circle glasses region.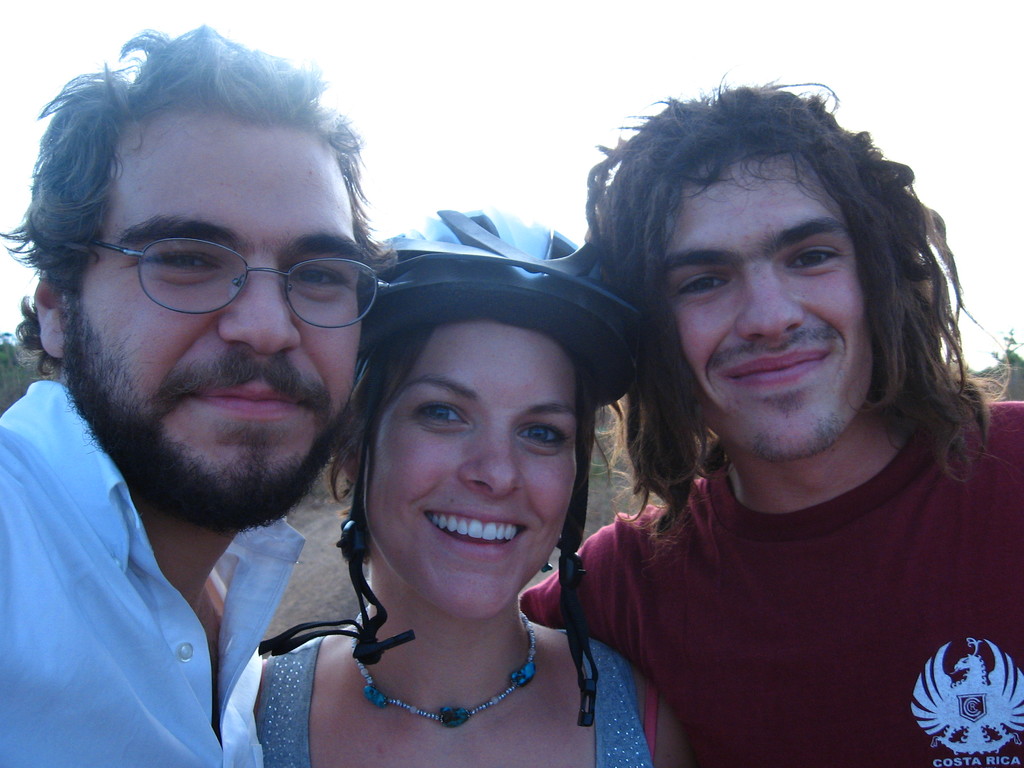
Region: BBox(91, 228, 390, 335).
